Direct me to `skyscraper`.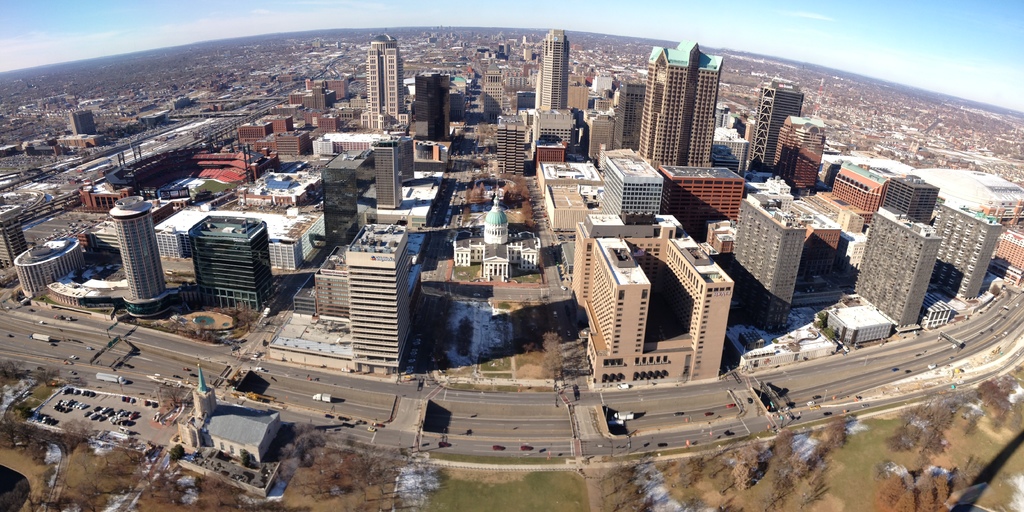
Direction: left=572, top=211, right=739, bottom=382.
